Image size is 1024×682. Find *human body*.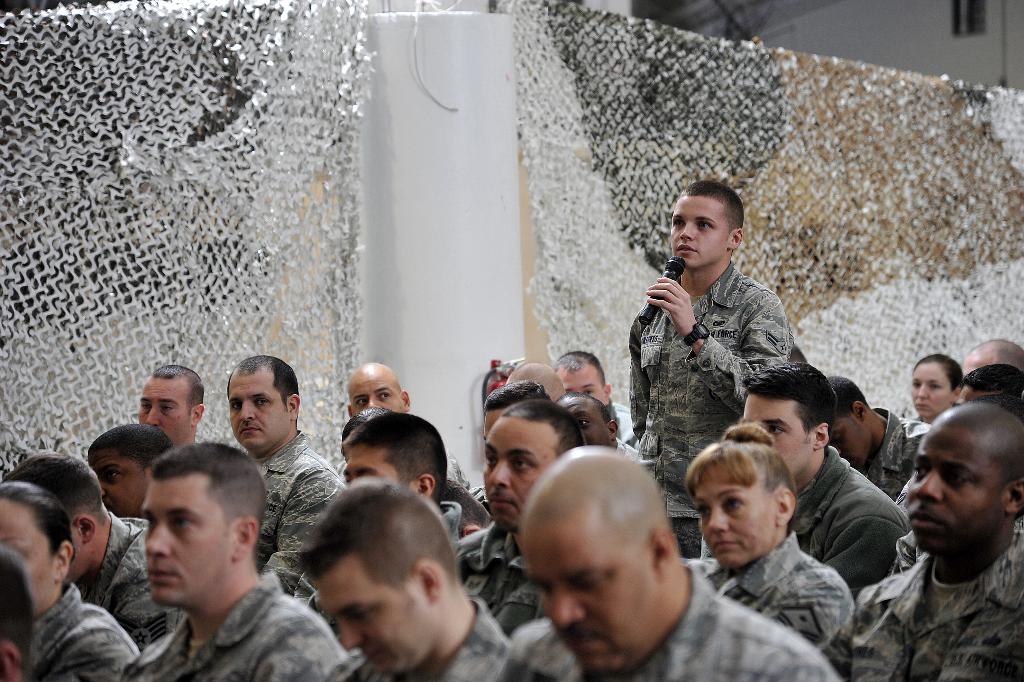
500, 371, 563, 413.
